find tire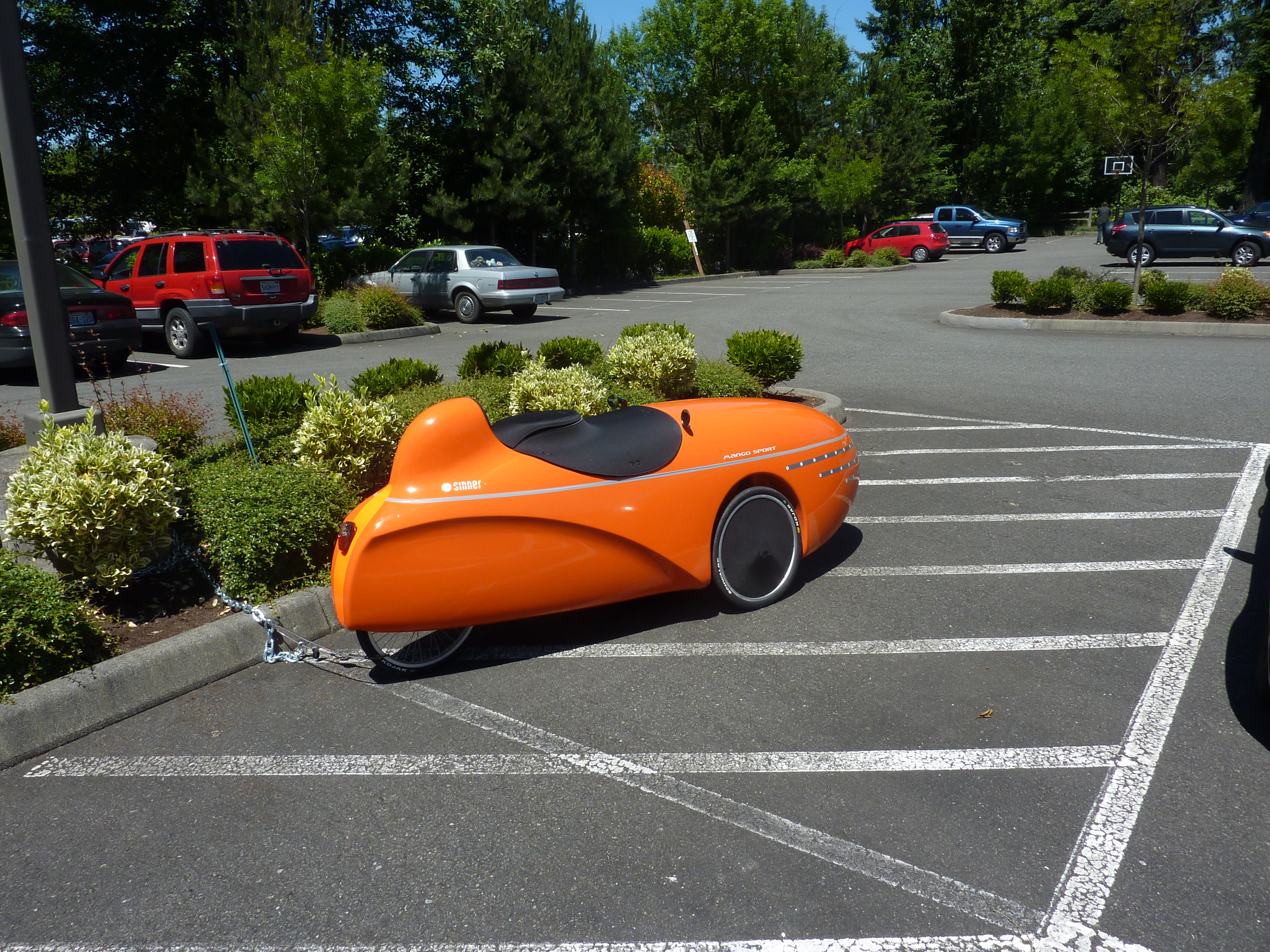
bbox(244, 163, 280, 216)
